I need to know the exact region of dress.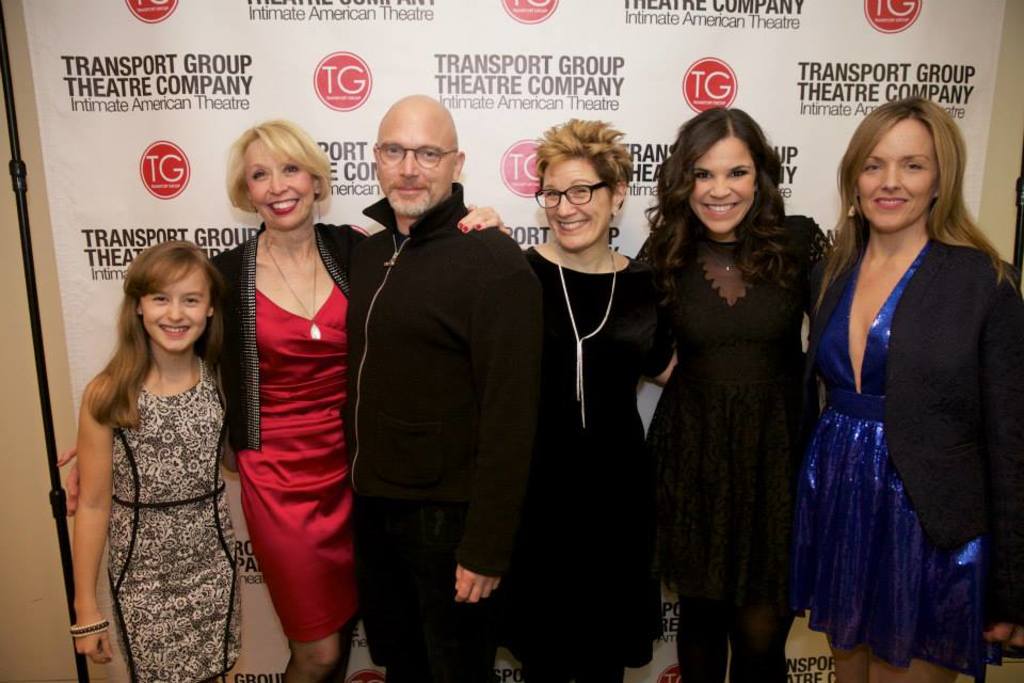
Region: bbox(112, 359, 242, 682).
